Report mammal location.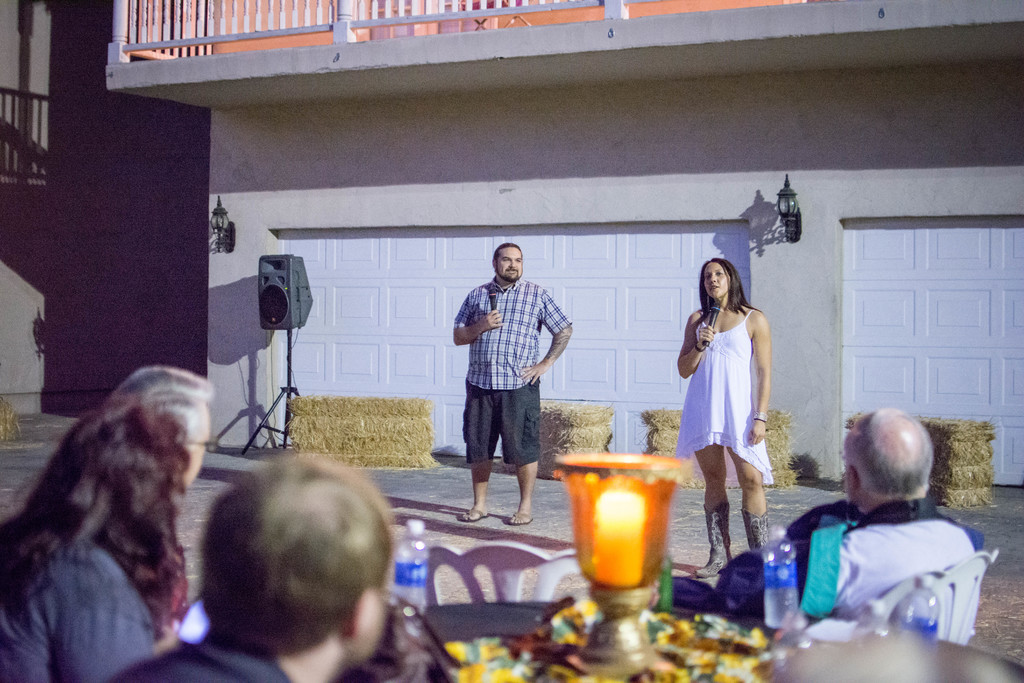
Report: bbox(106, 366, 214, 499).
